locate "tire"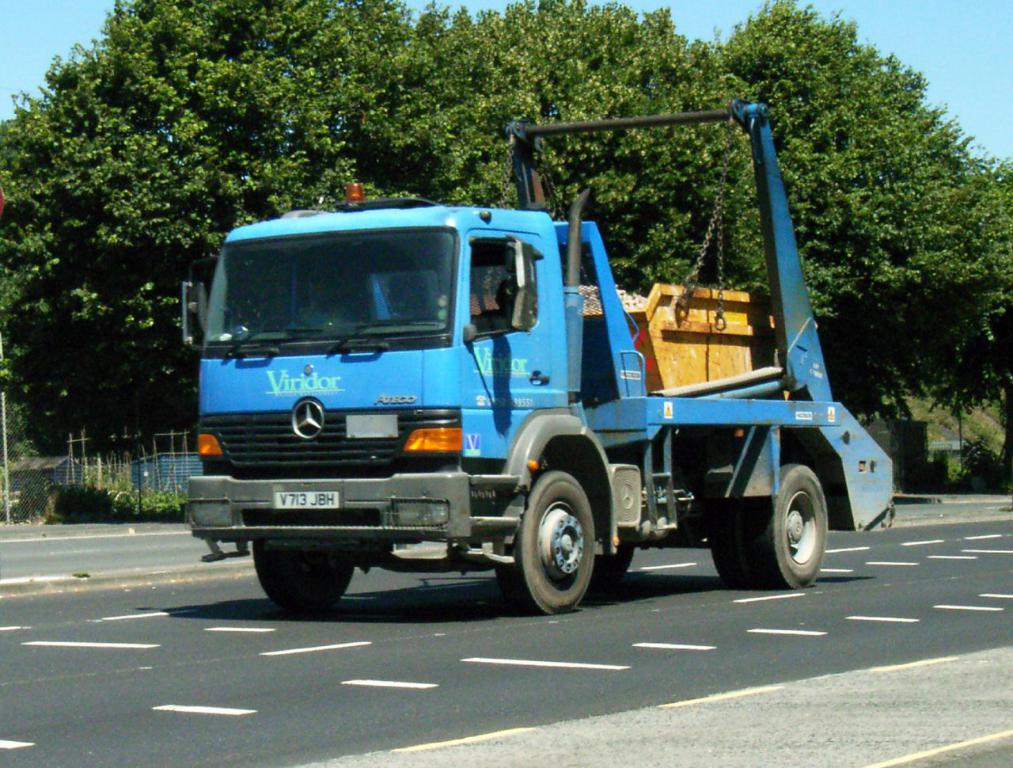
x1=251 y1=538 x2=357 y2=614
